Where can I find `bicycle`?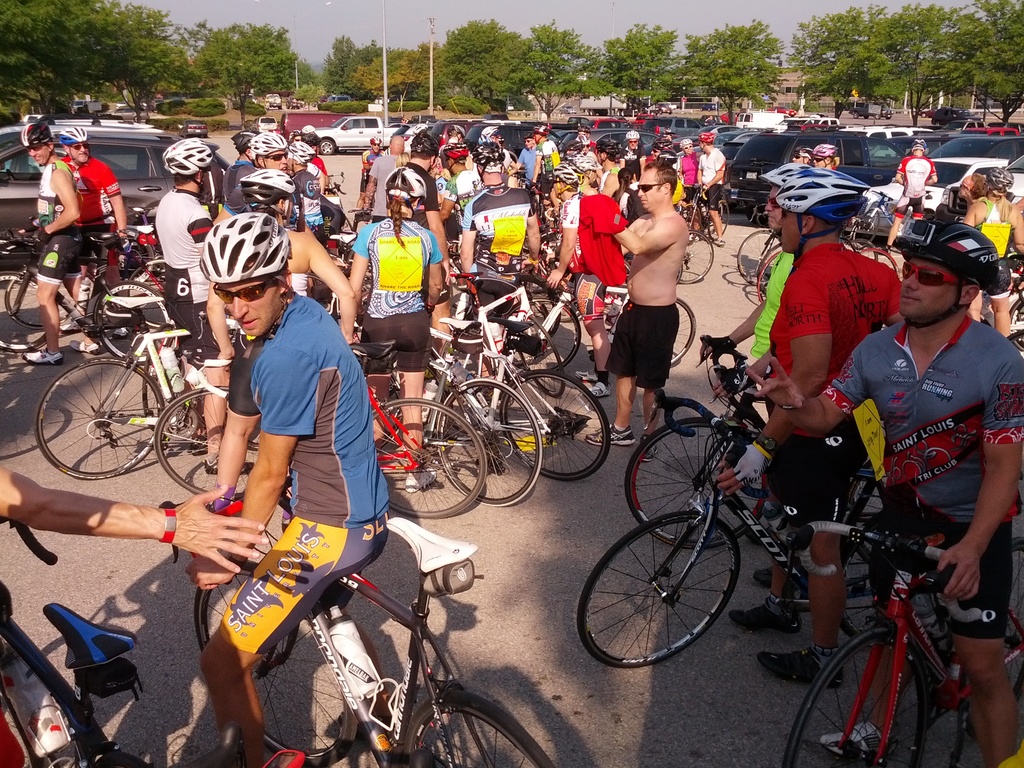
You can find it at (849,188,900,242).
